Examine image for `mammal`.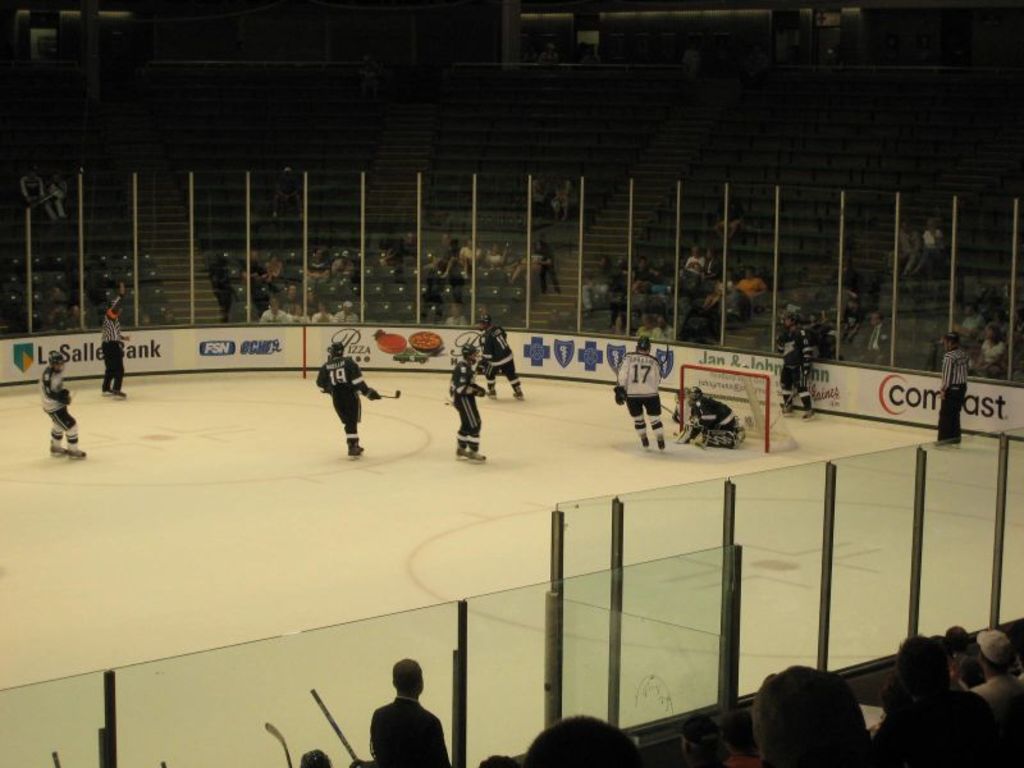
Examination result: [left=774, top=307, right=819, bottom=421].
